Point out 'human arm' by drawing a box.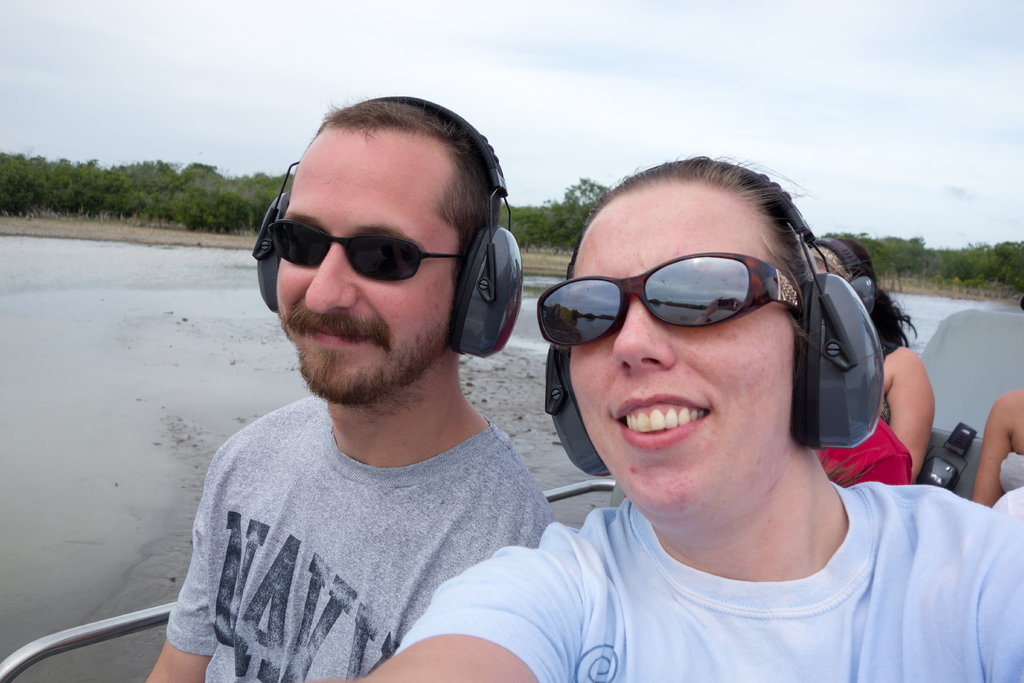
select_region(326, 530, 557, 677).
